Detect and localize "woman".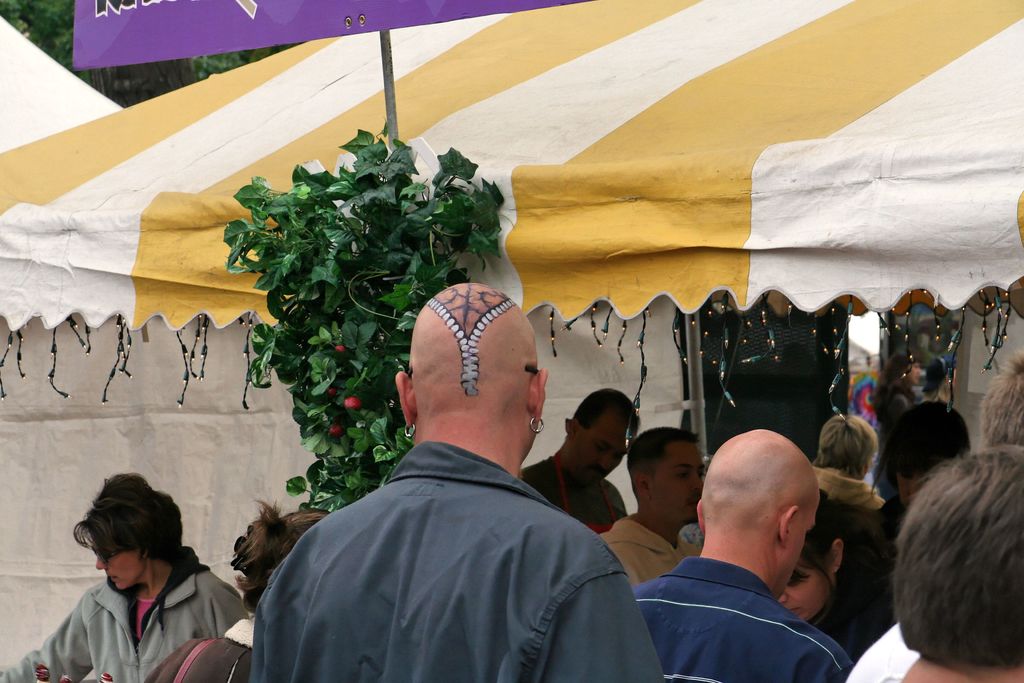
Localized at x1=874 y1=350 x2=927 y2=502.
